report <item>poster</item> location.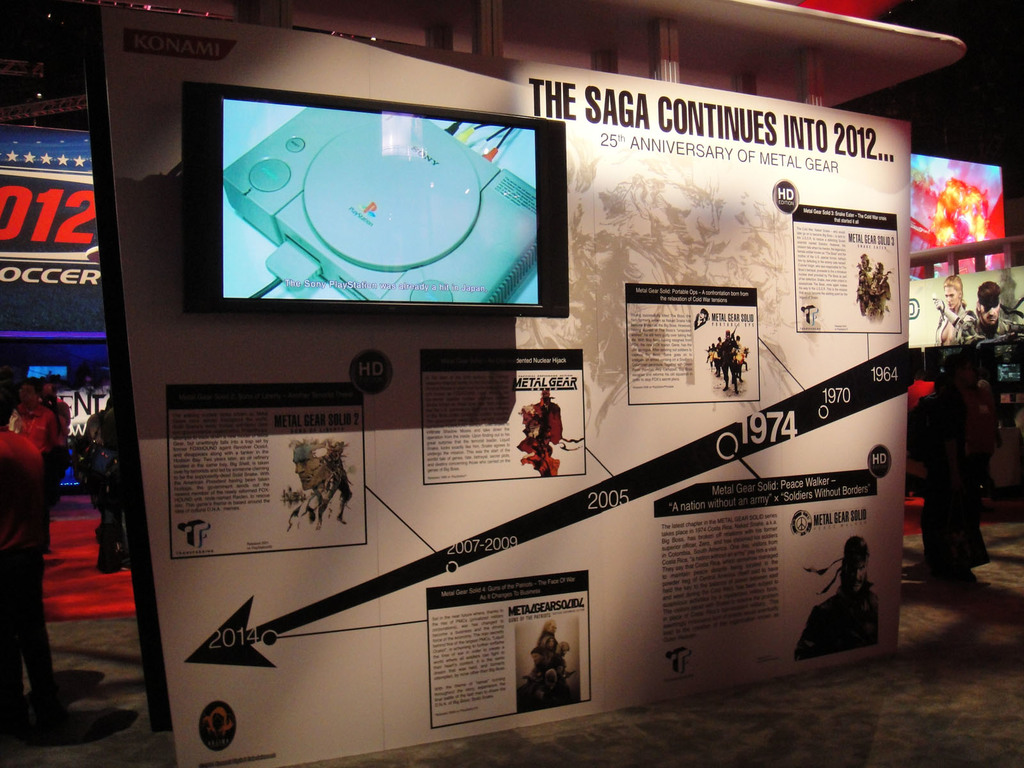
Report: detection(0, 129, 109, 339).
